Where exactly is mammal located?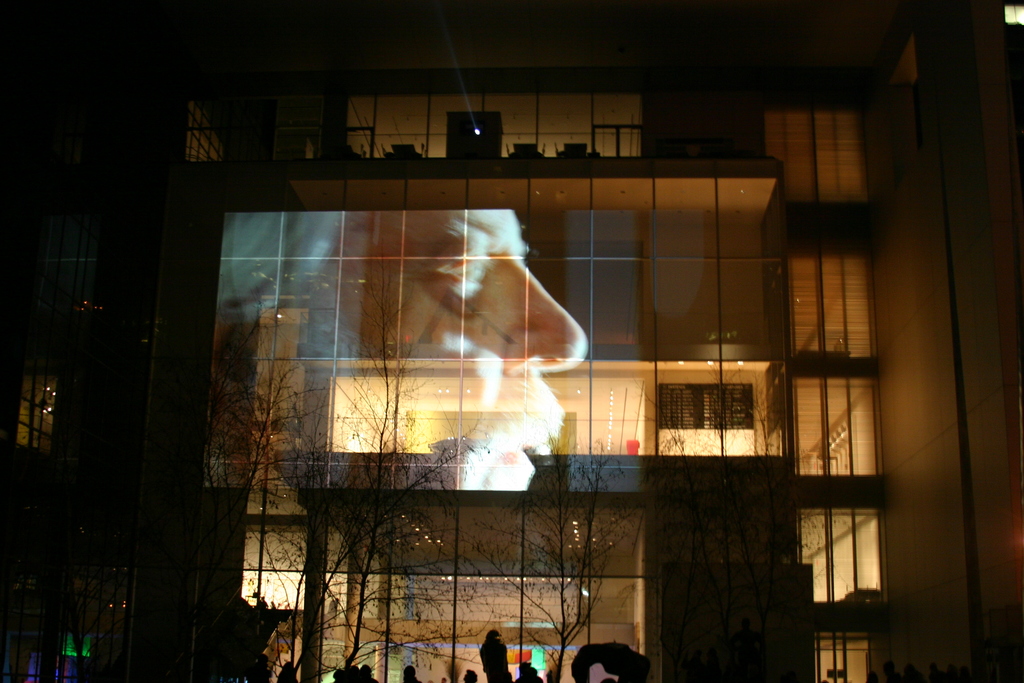
Its bounding box is <box>243,193,582,511</box>.
